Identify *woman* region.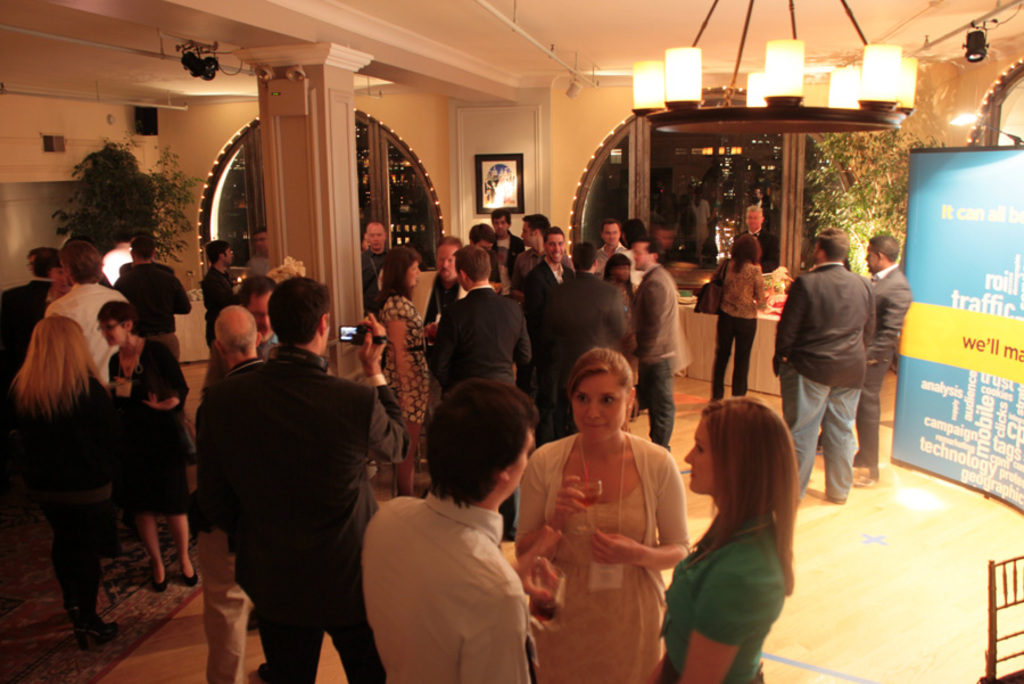
Region: detection(102, 299, 196, 591).
